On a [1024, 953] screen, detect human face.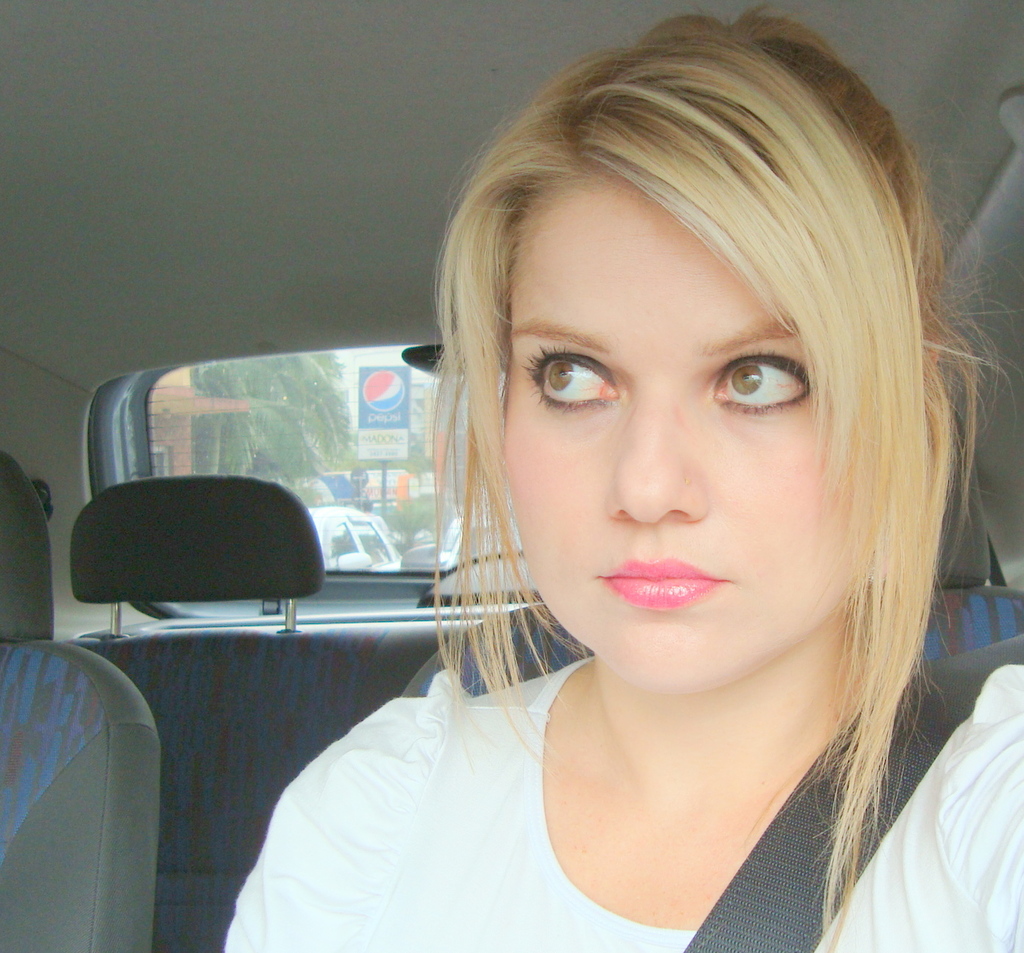
locate(499, 178, 849, 701).
